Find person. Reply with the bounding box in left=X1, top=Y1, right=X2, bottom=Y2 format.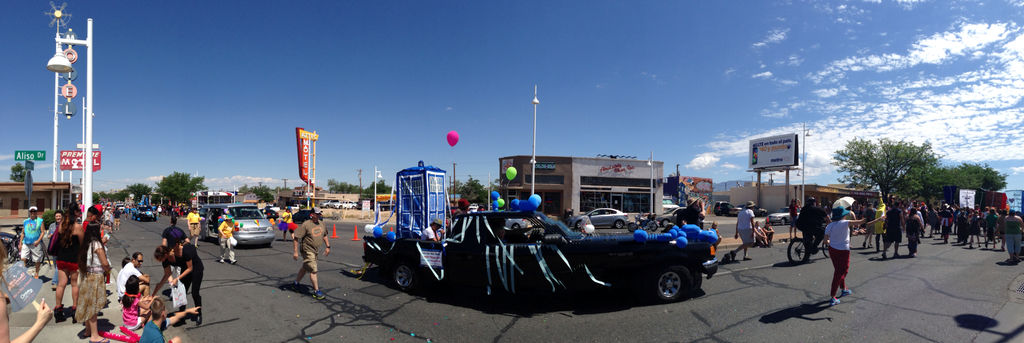
left=821, top=205, right=864, bottom=303.
